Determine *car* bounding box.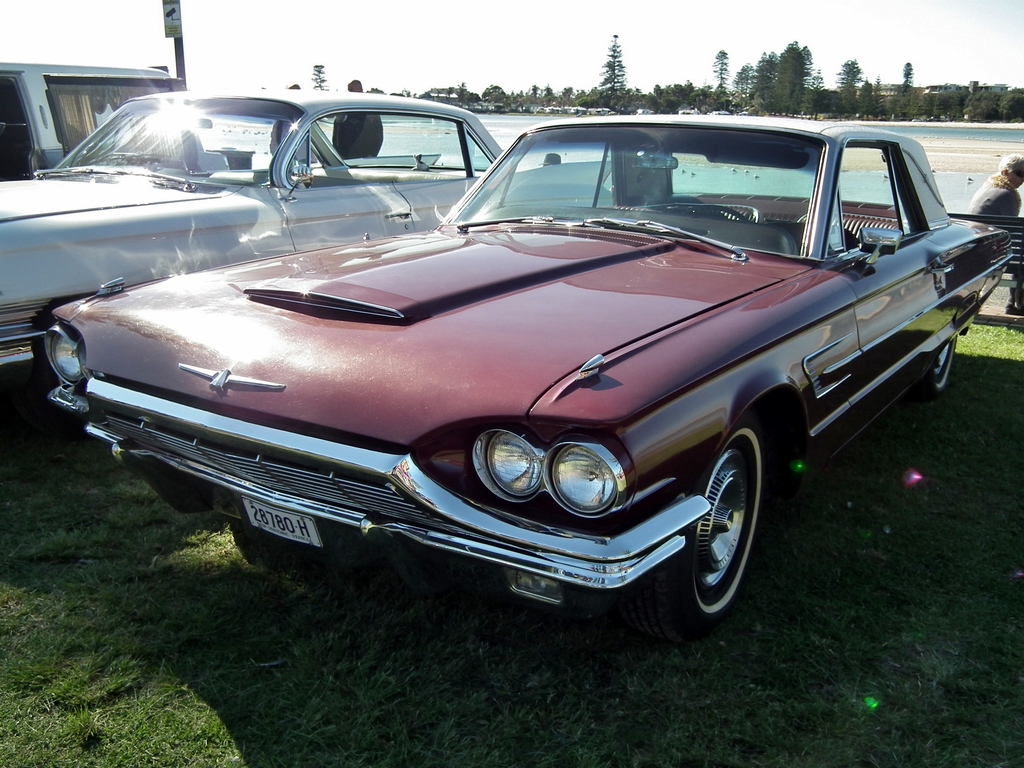
Determined: rect(0, 88, 505, 393).
